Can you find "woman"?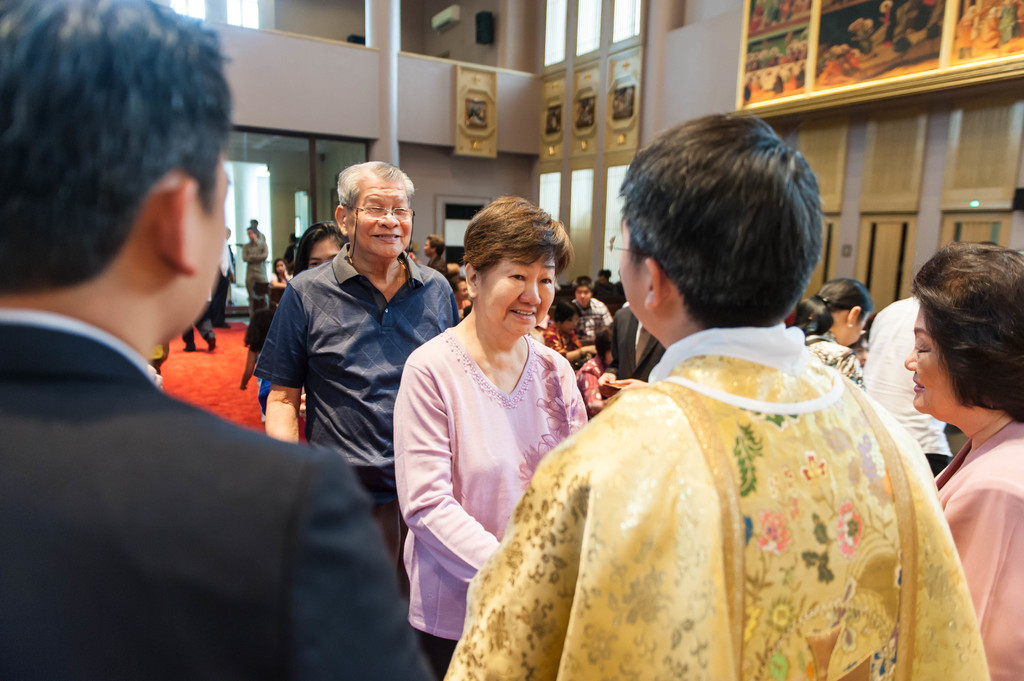
Yes, bounding box: BBox(902, 241, 1023, 680).
